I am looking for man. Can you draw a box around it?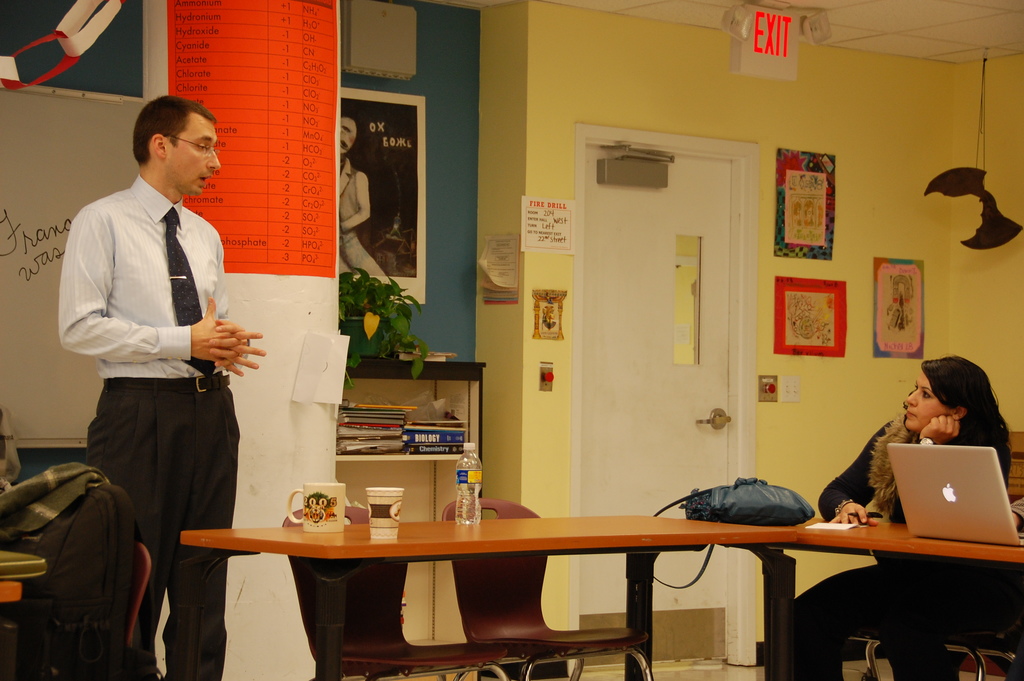
Sure, the bounding box is l=58, t=97, r=268, b=680.
